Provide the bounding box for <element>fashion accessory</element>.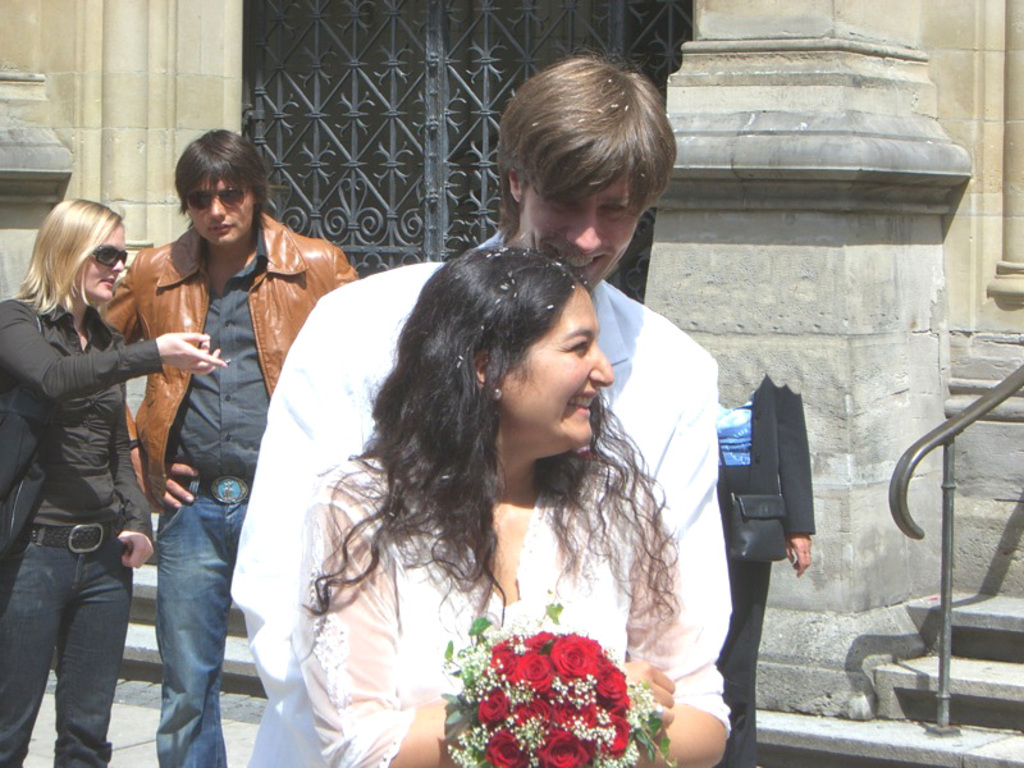
24/525/119/552.
